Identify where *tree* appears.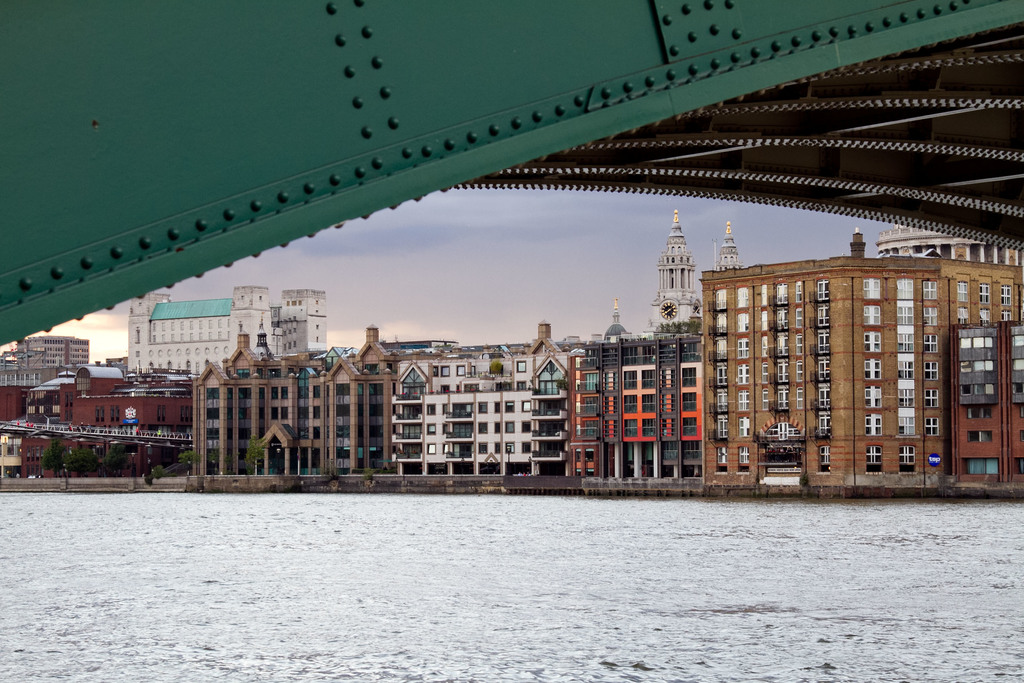
Appears at {"x1": 237, "y1": 436, "x2": 266, "y2": 481}.
